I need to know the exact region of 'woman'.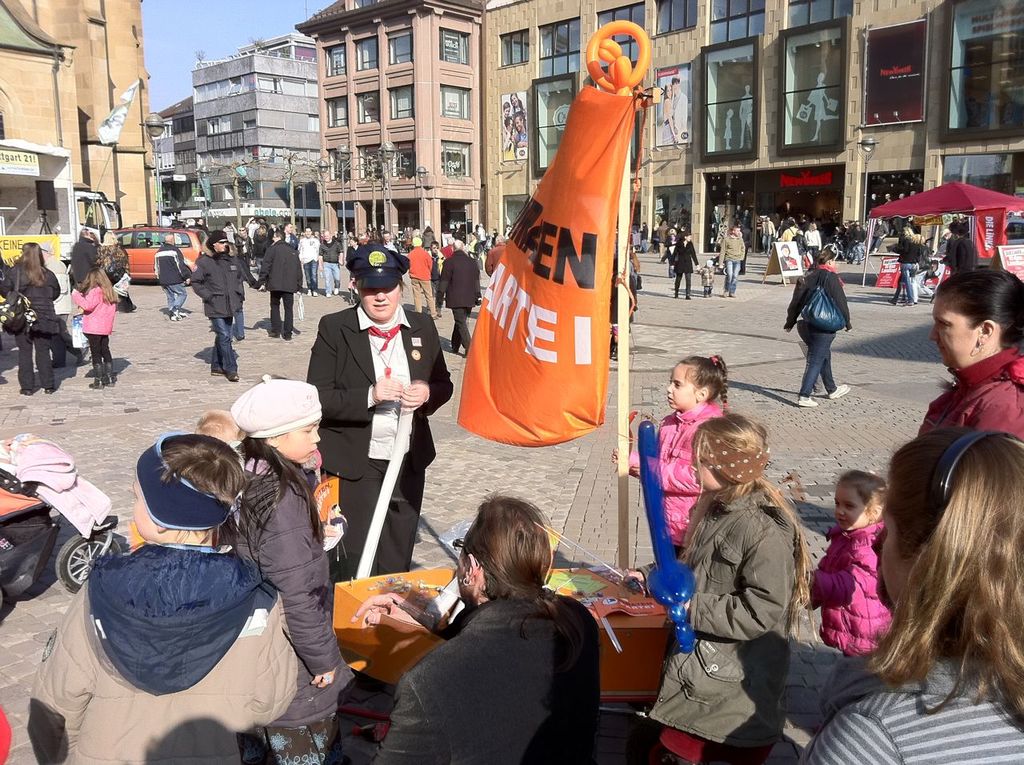
Region: 888:225:922:309.
